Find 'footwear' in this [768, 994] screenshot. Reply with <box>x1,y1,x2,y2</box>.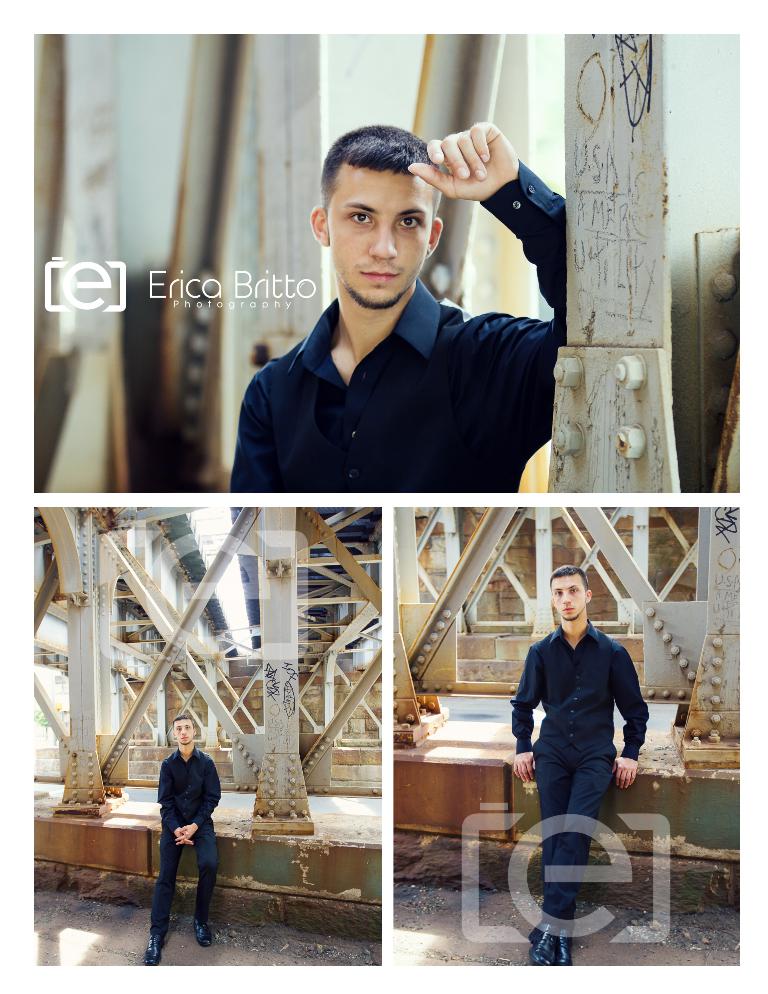
<box>525,919,549,969</box>.
